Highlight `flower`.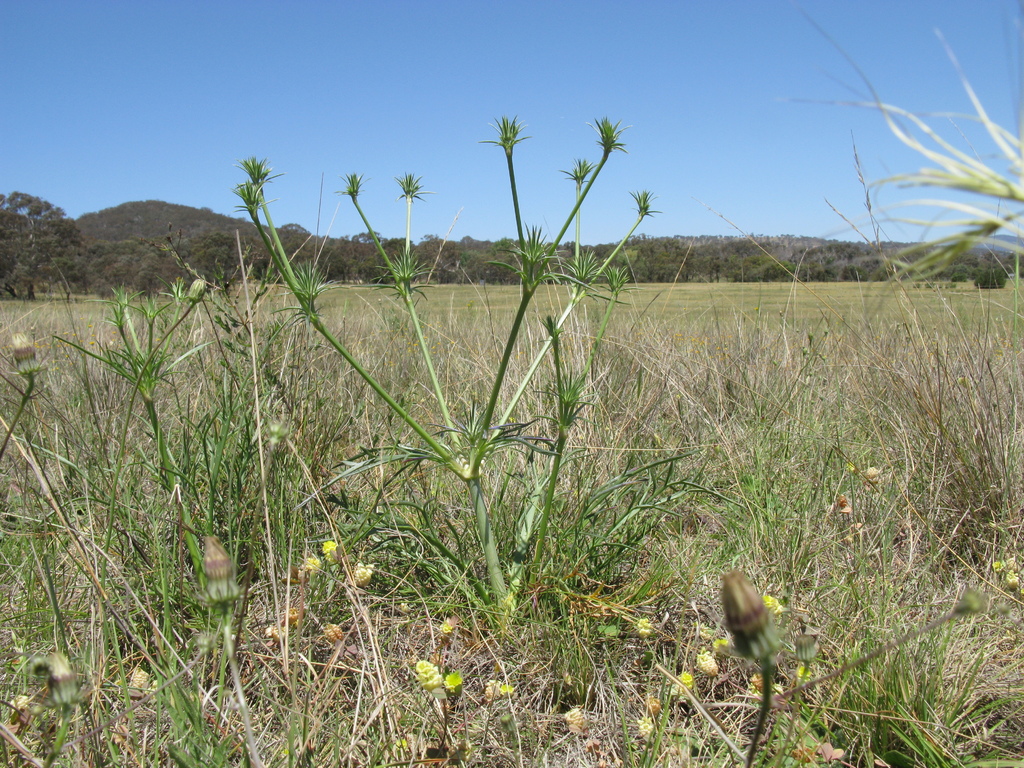
Highlighted region: <box>323,541,342,564</box>.
